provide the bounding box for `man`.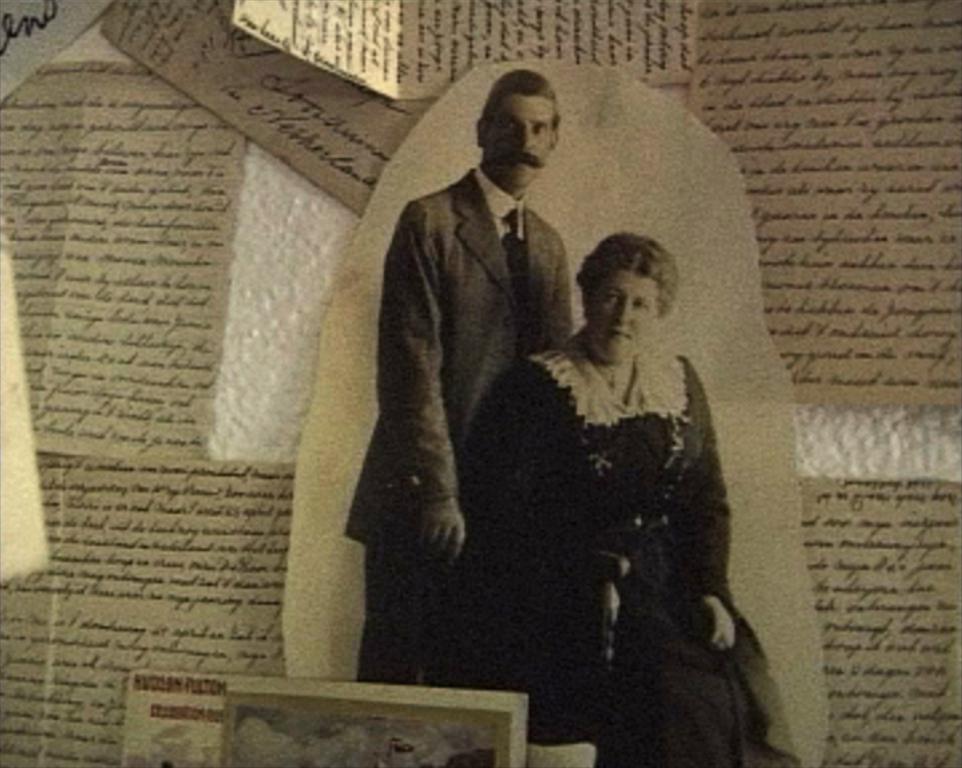
361, 72, 601, 660.
